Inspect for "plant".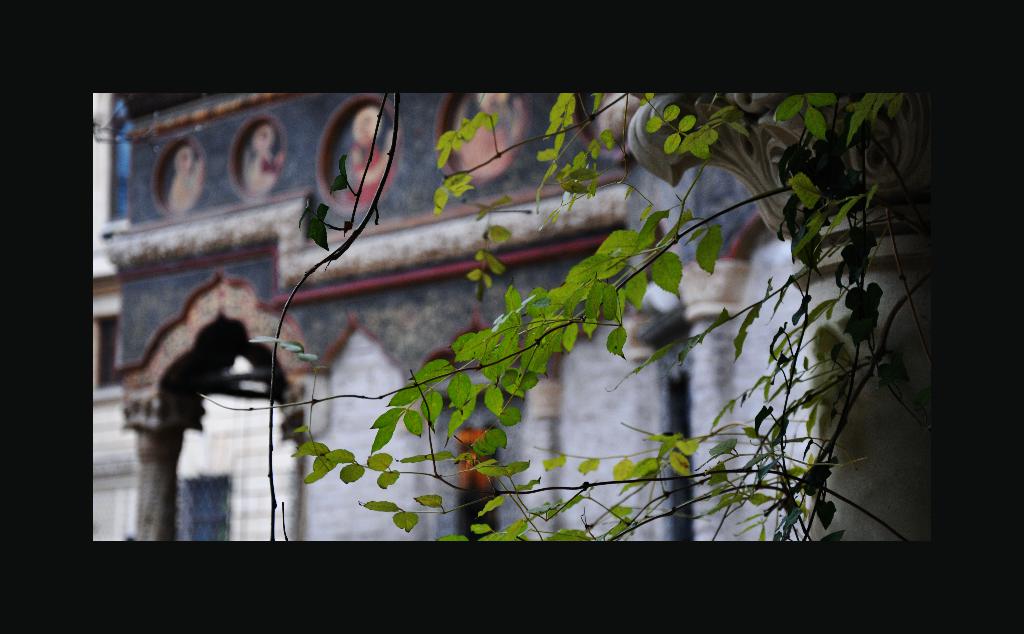
Inspection: region(196, 84, 907, 550).
